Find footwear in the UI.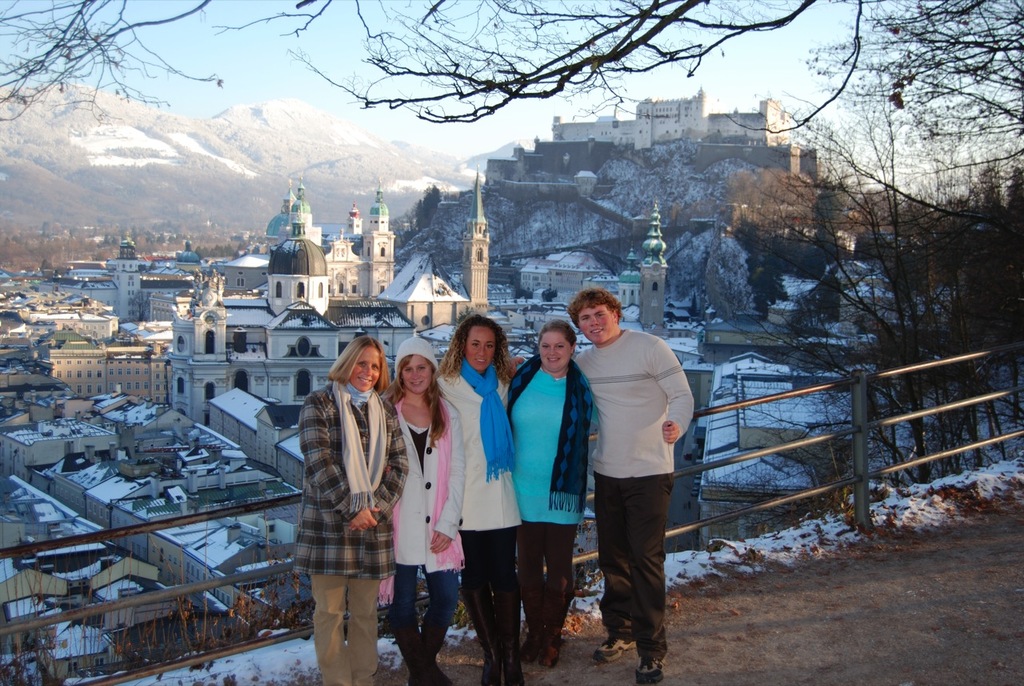
UI element at left=410, top=657, right=423, bottom=685.
